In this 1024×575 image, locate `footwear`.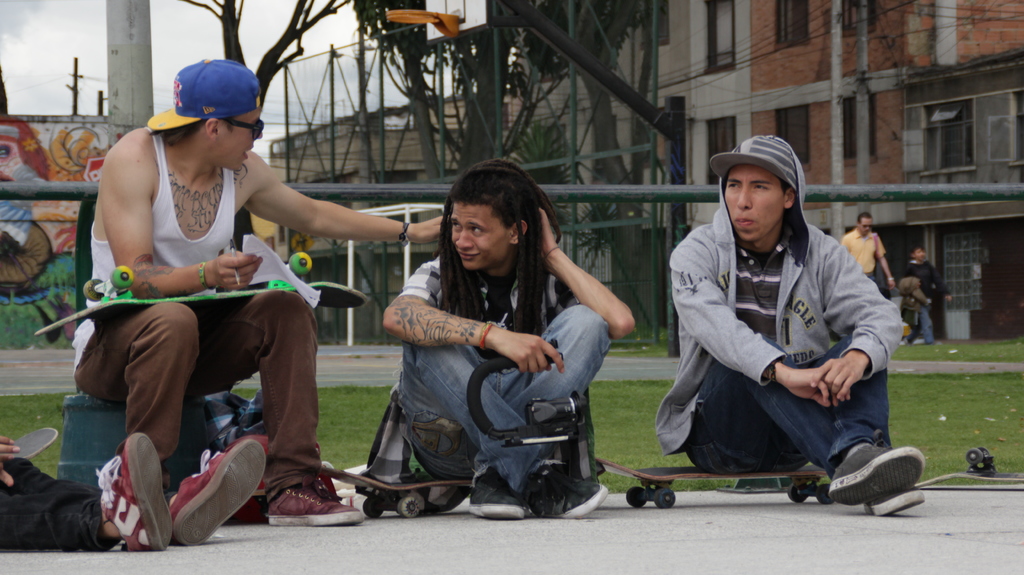
Bounding box: [265,482,367,530].
